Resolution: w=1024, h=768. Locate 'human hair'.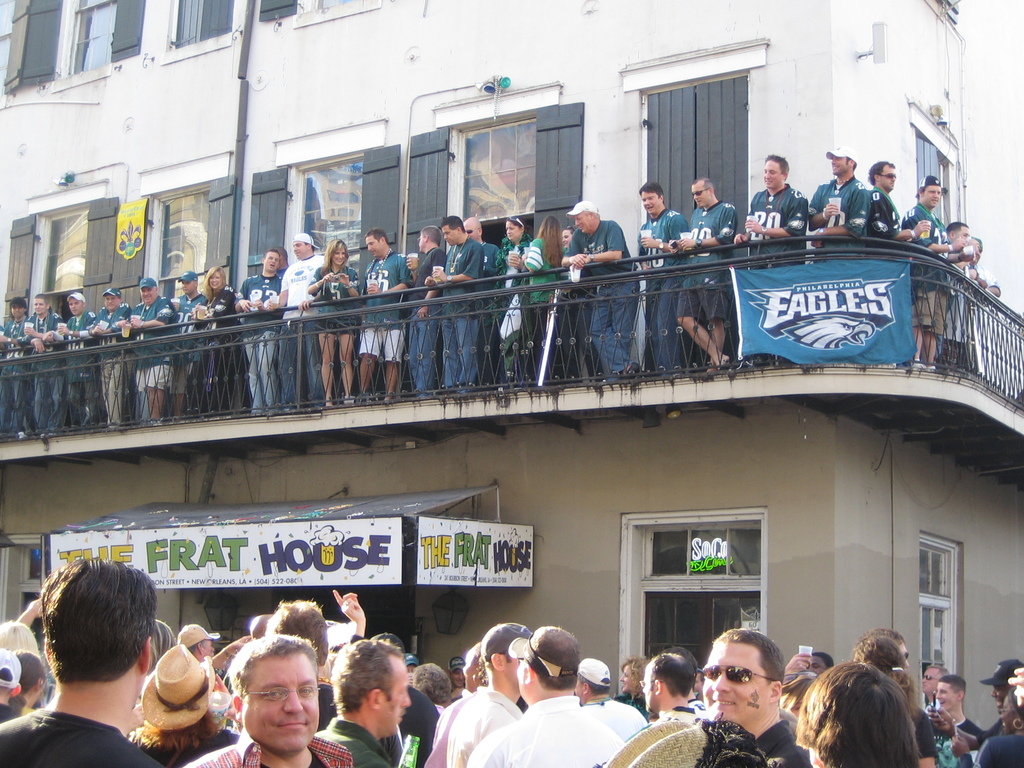
[left=266, top=596, right=330, bottom=664].
